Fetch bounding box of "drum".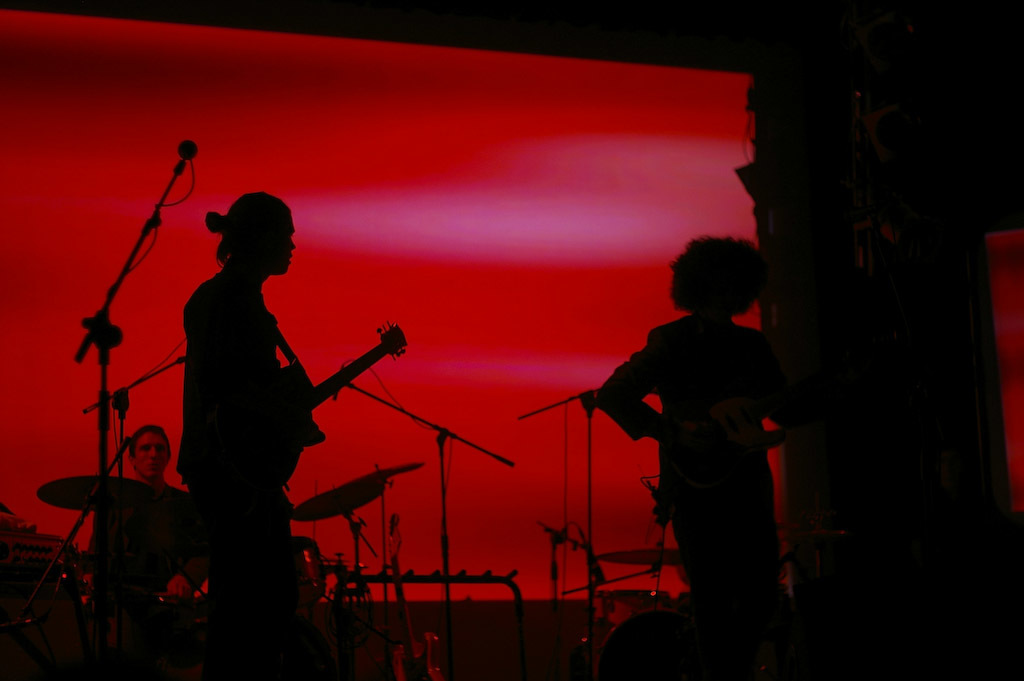
Bbox: (left=592, top=609, right=674, bottom=680).
